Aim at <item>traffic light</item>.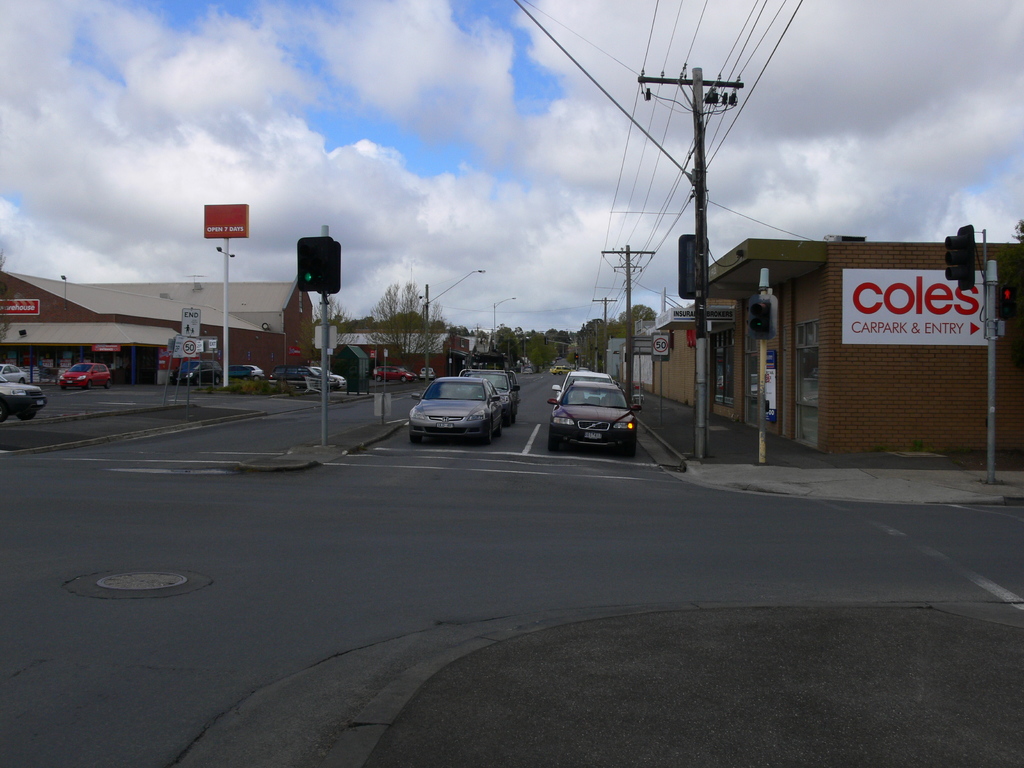
Aimed at 299 236 329 289.
